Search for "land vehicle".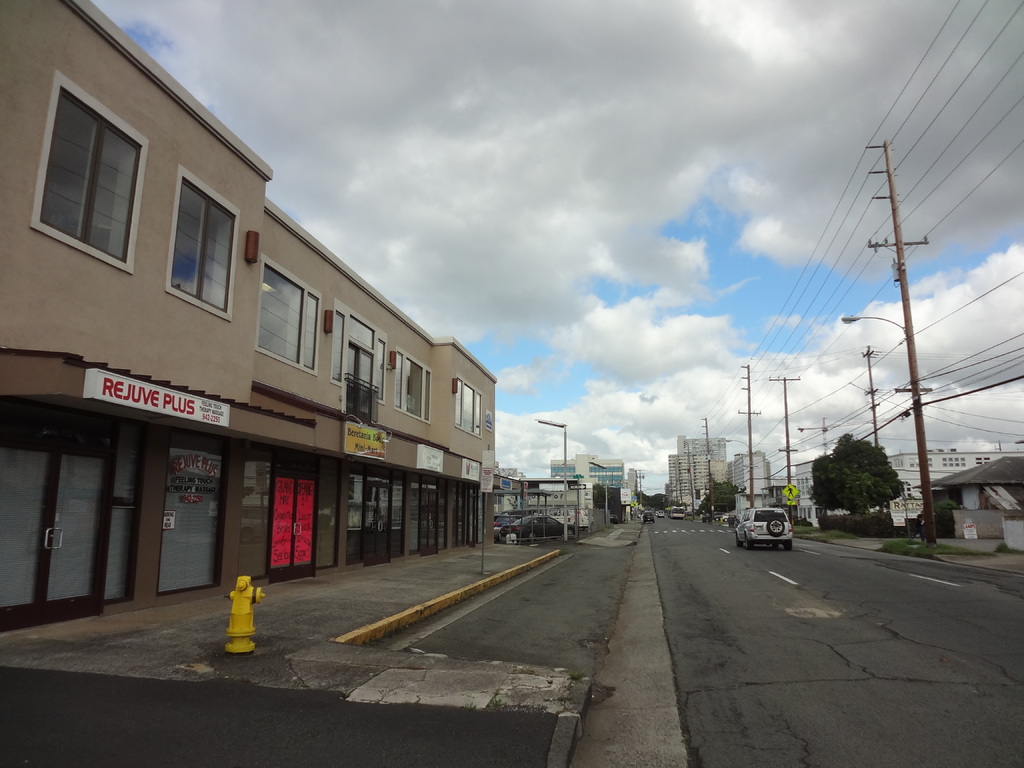
Found at box=[503, 513, 577, 542].
